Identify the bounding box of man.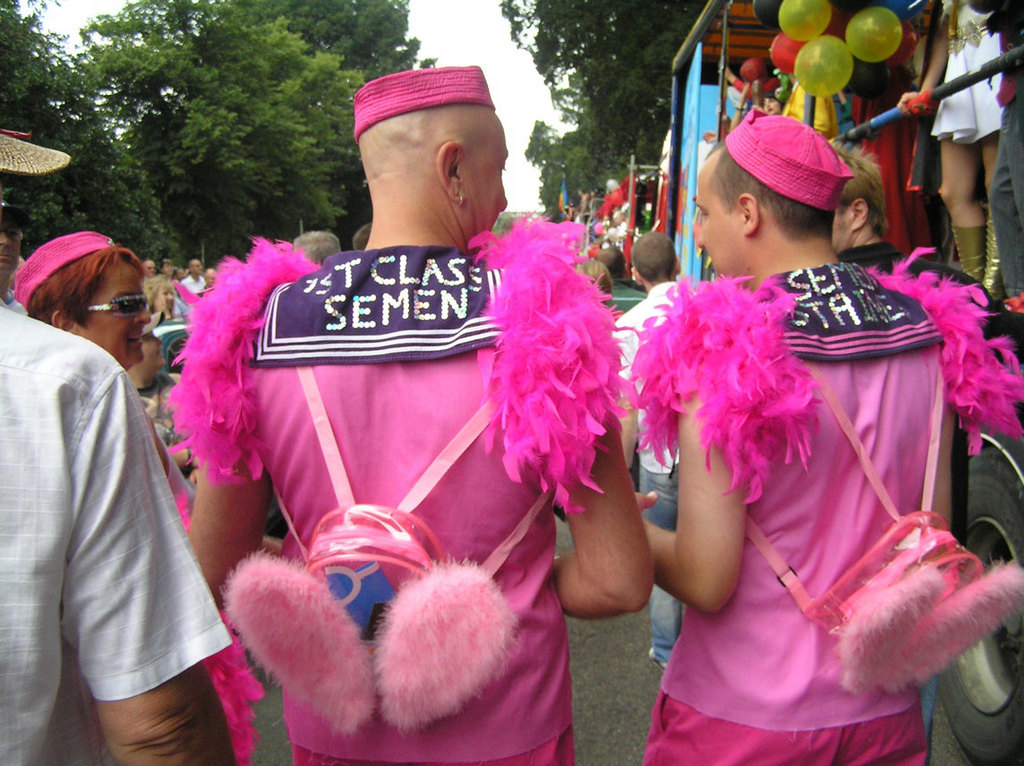
left=0, top=309, right=233, bottom=765.
